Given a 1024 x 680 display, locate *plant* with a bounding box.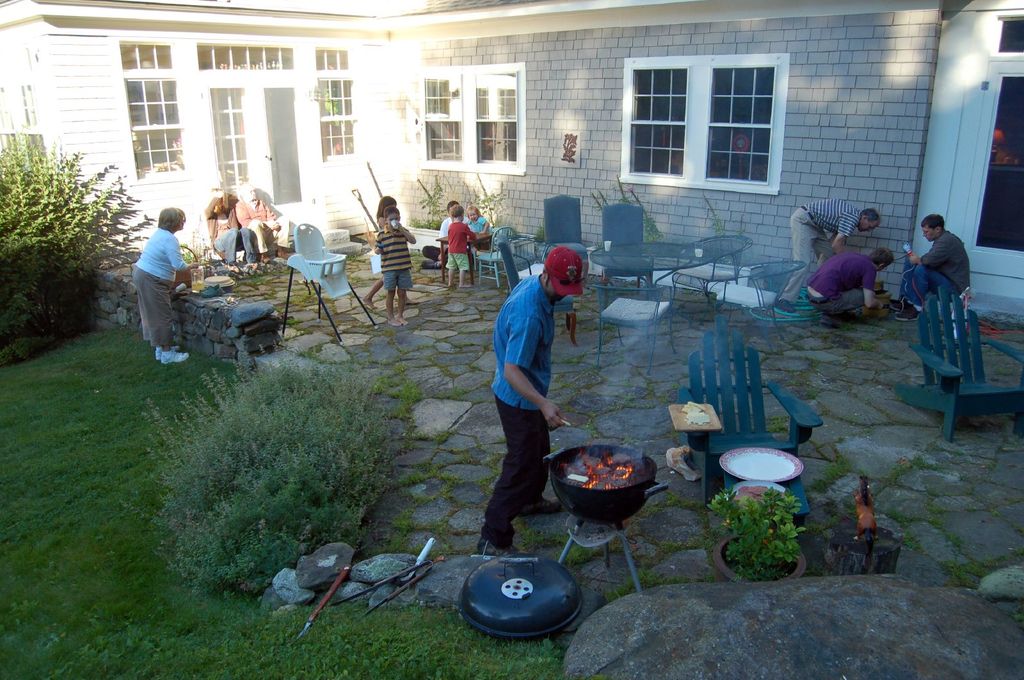
Located: (x1=589, y1=181, x2=670, y2=242).
